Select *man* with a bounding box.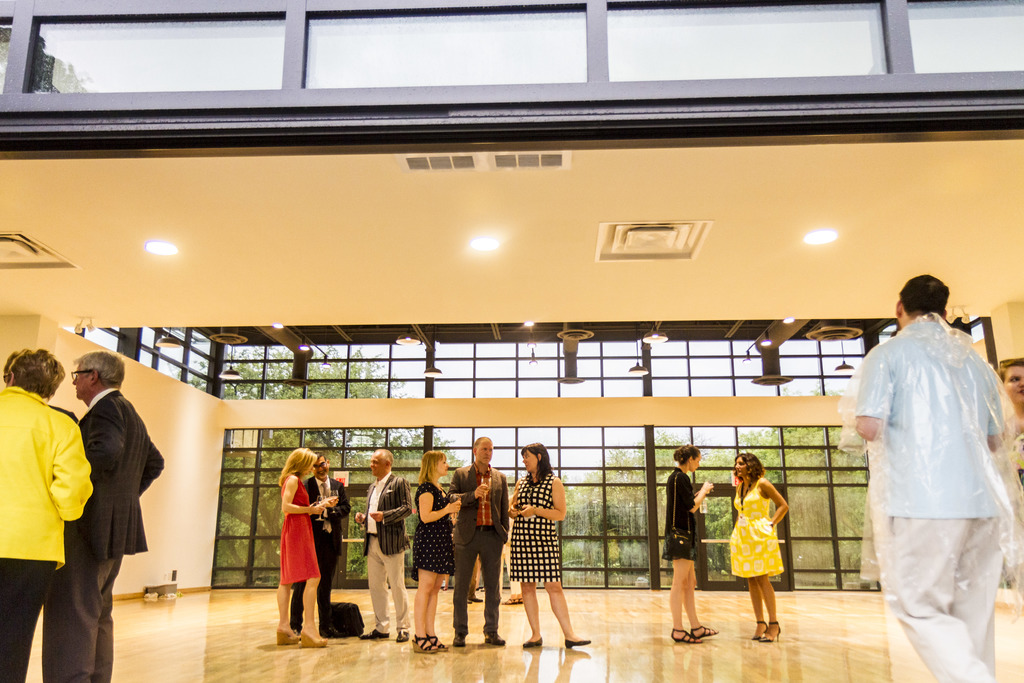
BBox(353, 447, 415, 643).
